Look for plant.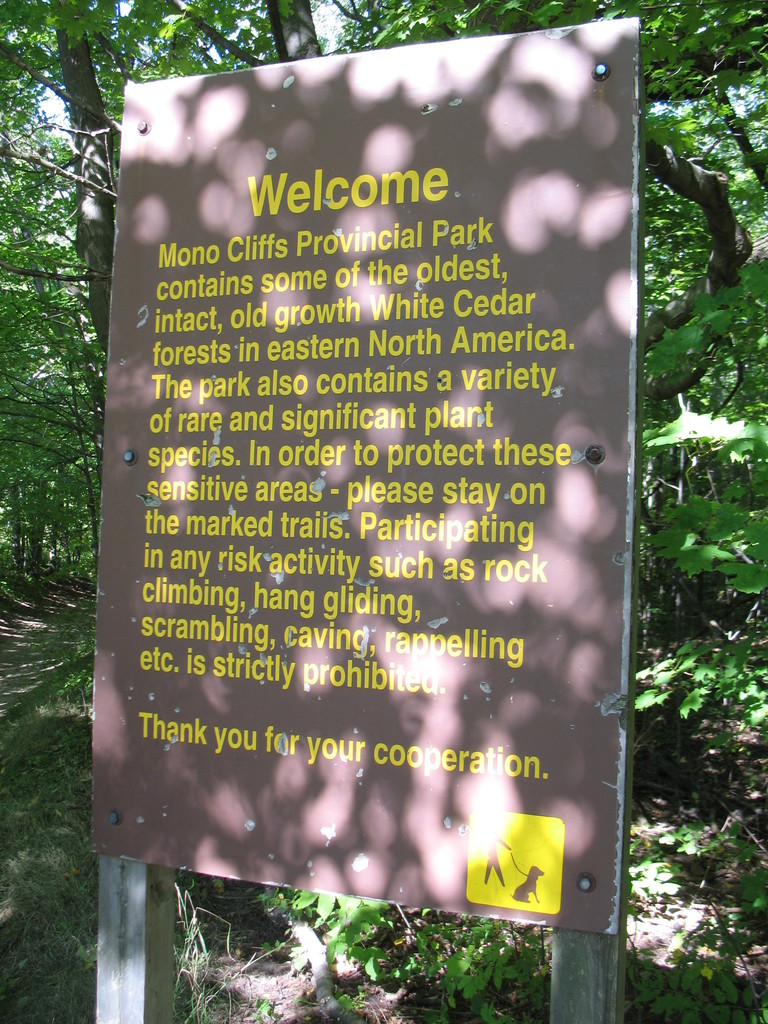
Found: pyautogui.locateOnScreen(0, 524, 96, 610).
